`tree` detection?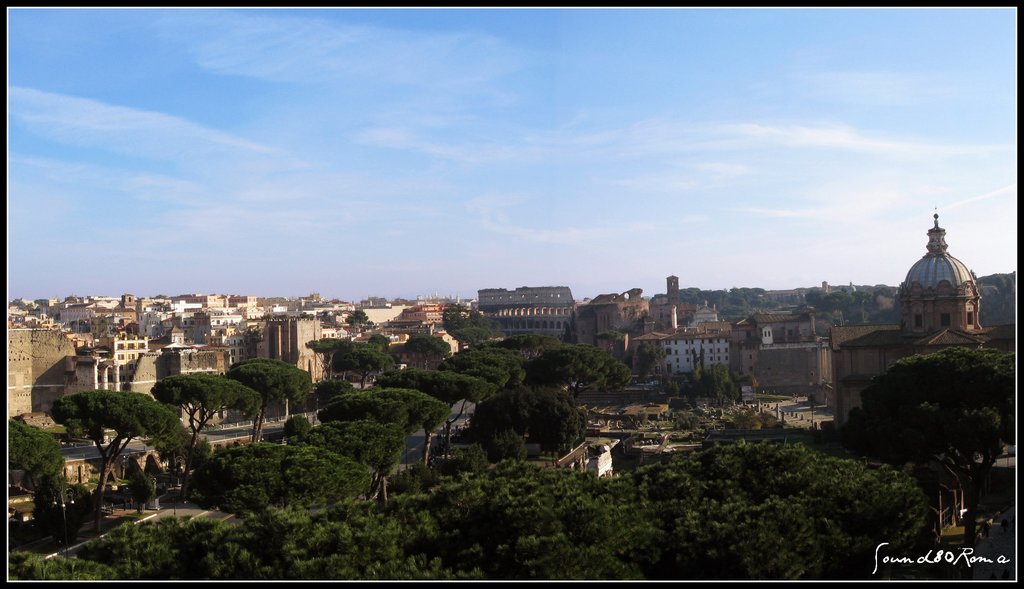
select_region(520, 342, 632, 403)
